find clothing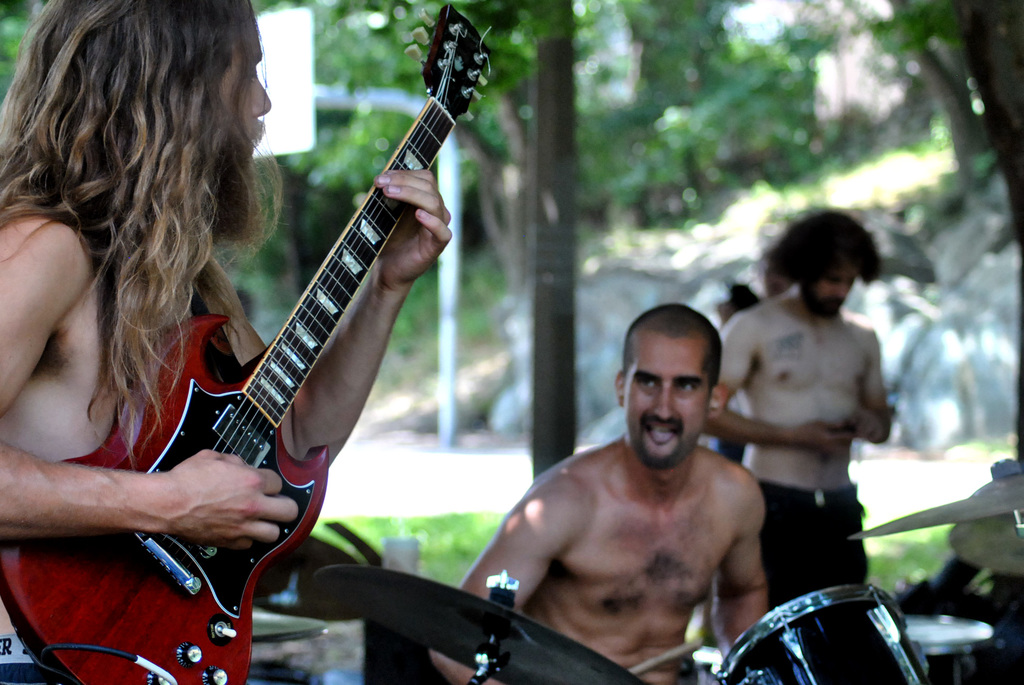
pyautogui.locateOnScreen(758, 475, 870, 606)
